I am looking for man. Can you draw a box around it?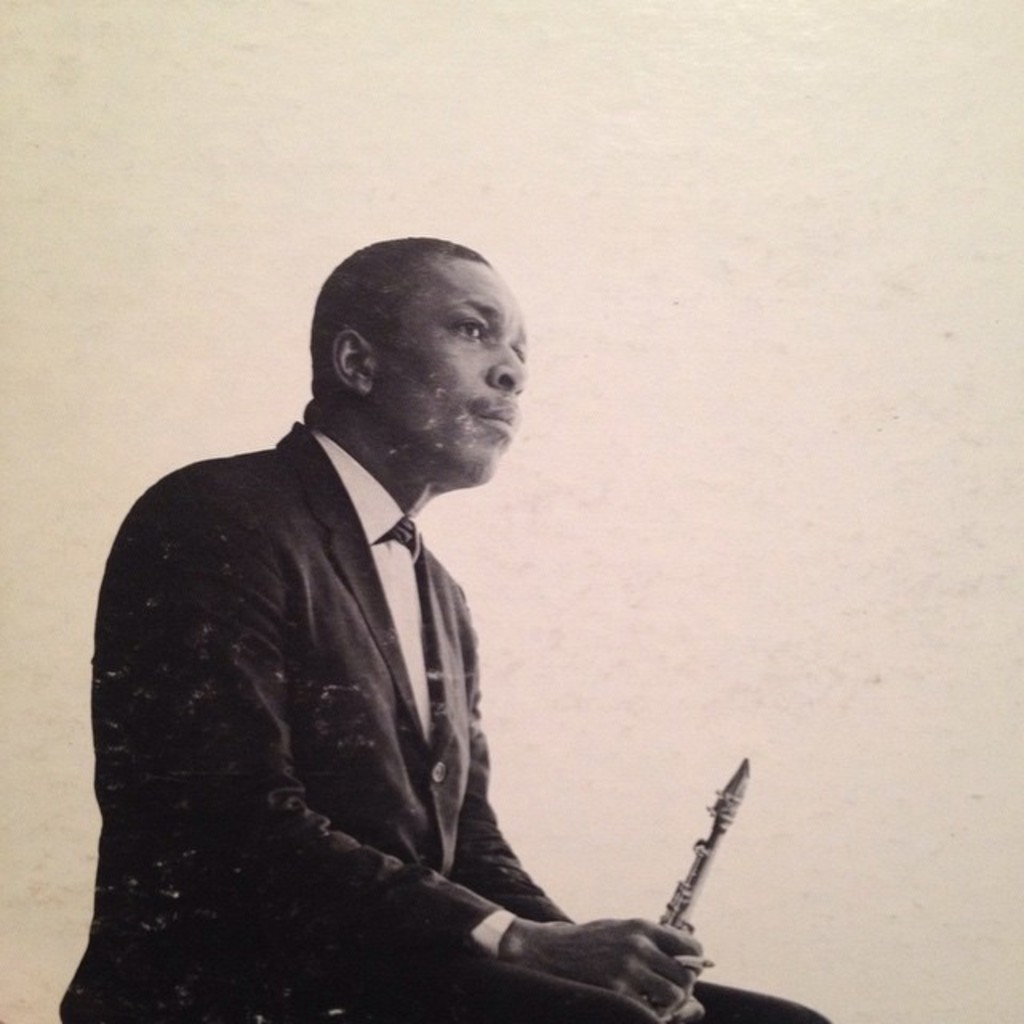
Sure, the bounding box is [x1=67, y1=205, x2=749, y2=1023].
